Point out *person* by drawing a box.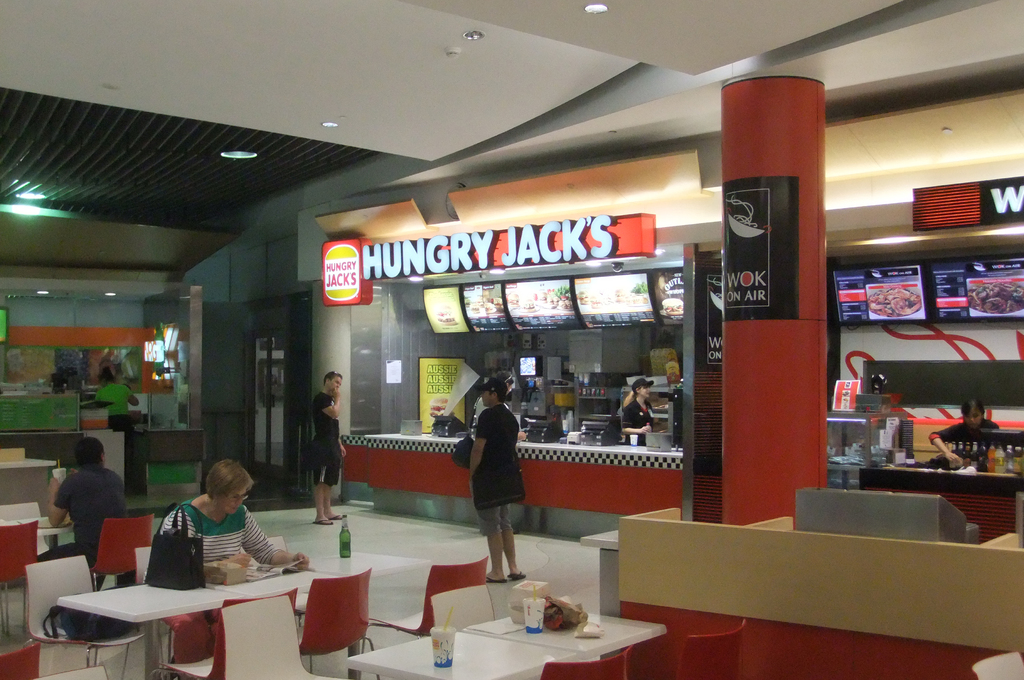
BBox(924, 392, 1000, 465).
